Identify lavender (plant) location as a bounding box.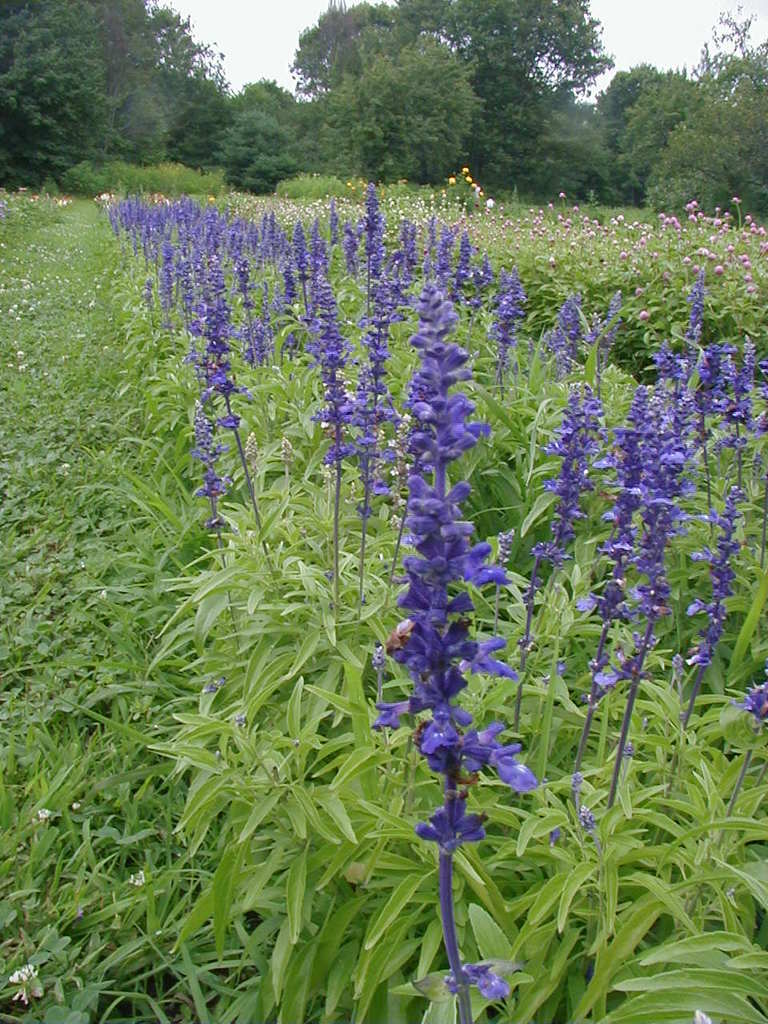
686 484 730 678.
